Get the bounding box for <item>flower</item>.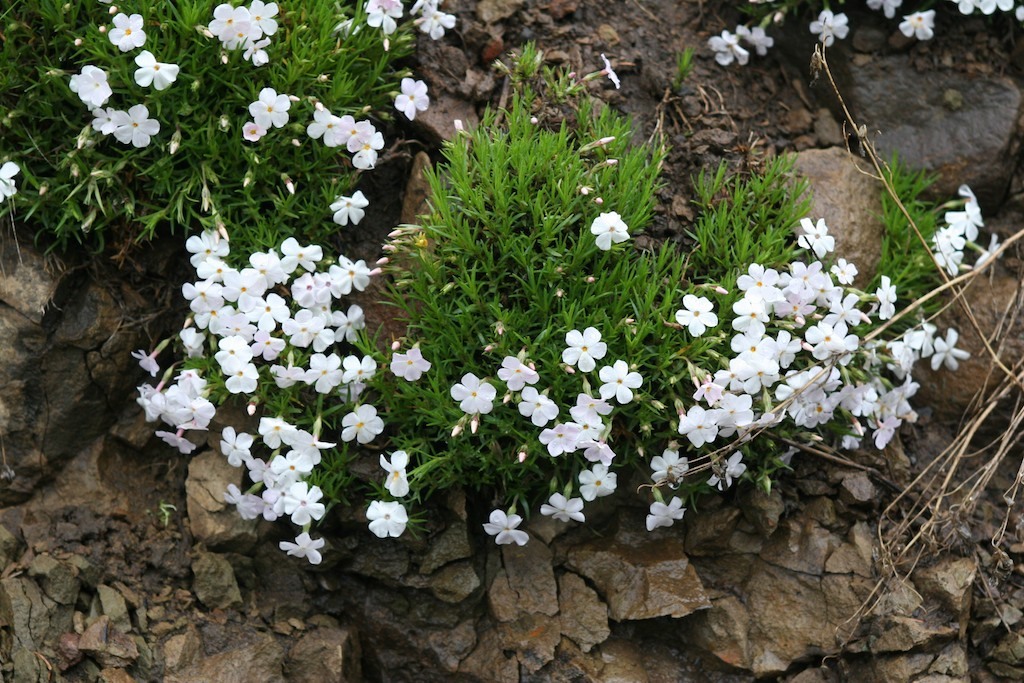
left=78, top=65, right=114, bottom=107.
